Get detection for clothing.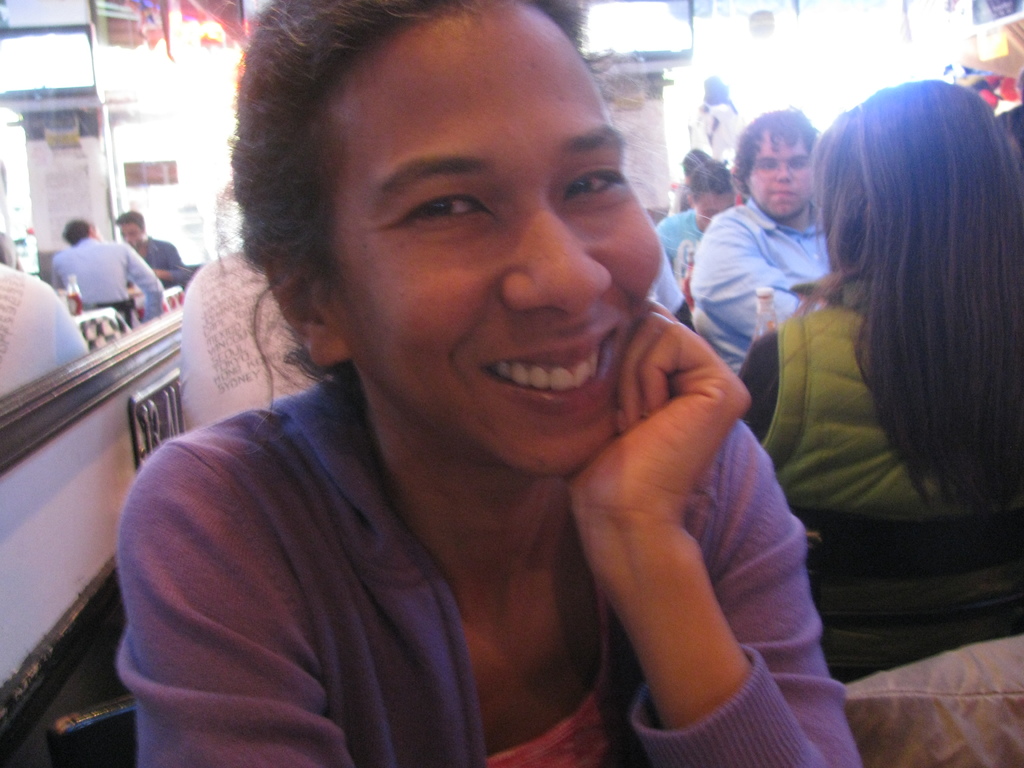
Detection: select_region(142, 237, 189, 290).
